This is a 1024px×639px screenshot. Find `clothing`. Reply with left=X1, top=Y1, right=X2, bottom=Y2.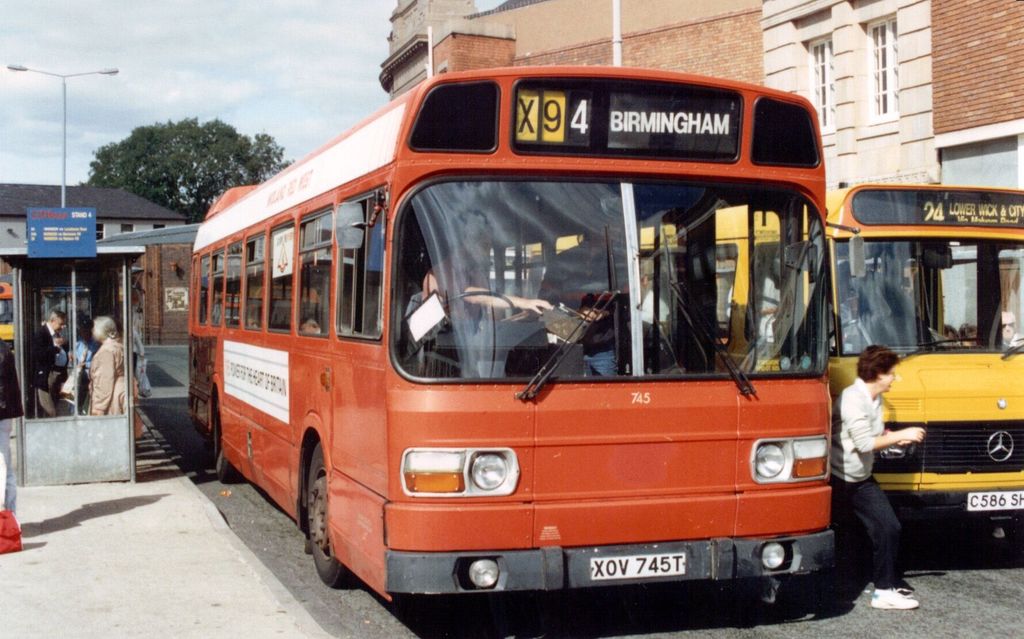
left=30, top=321, right=71, bottom=418.
